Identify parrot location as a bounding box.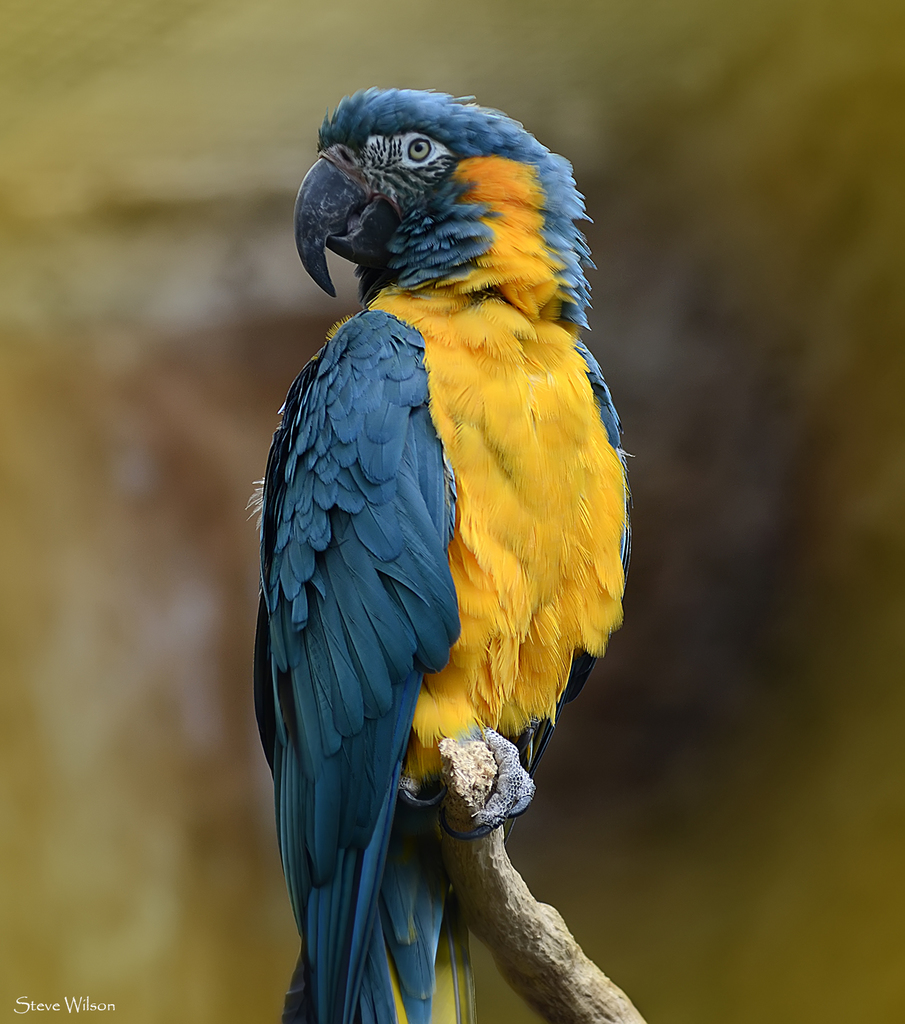
box=[249, 84, 636, 1023].
